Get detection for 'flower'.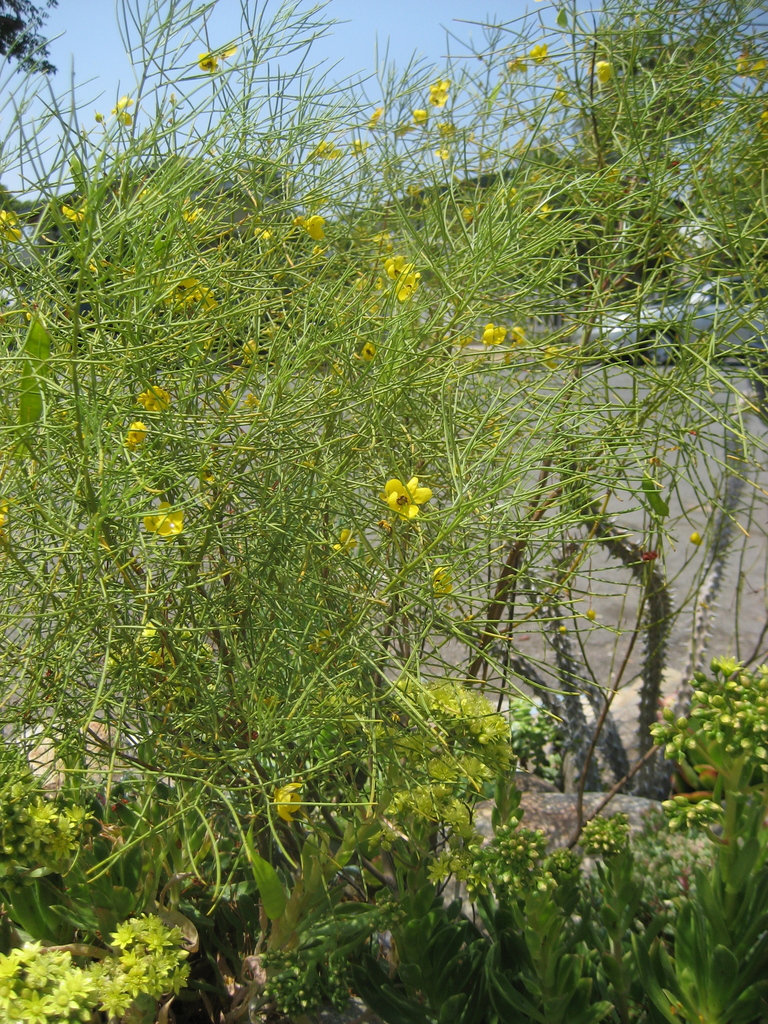
Detection: x1=696, y1=91, x2=724, y2=112.
